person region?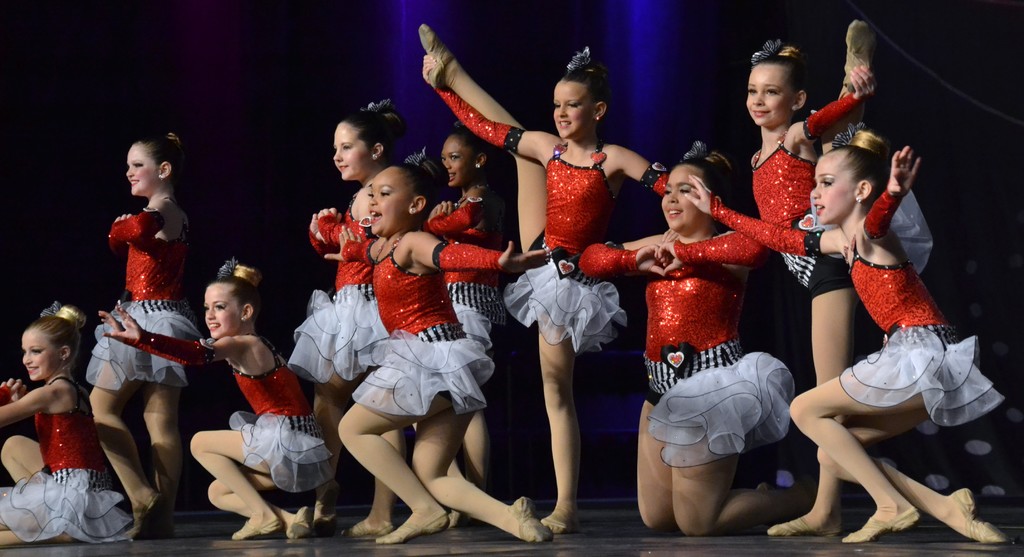
Rect(323, 144, 556, 545)
